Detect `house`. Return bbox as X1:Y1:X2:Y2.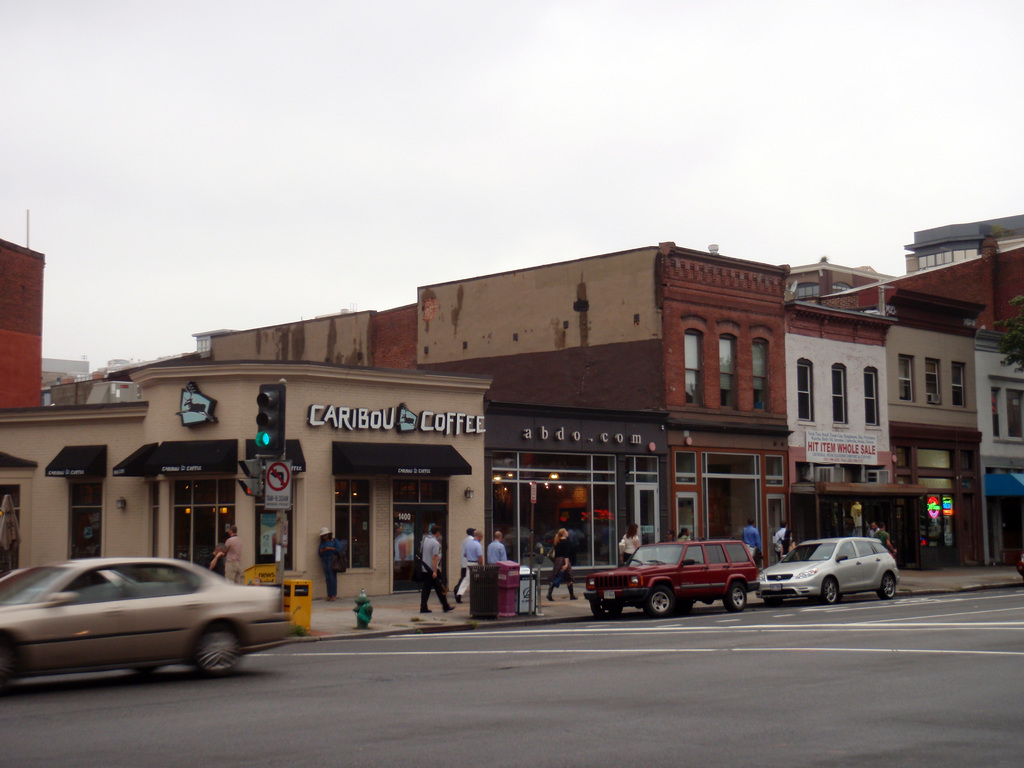
892:285:985:570.
